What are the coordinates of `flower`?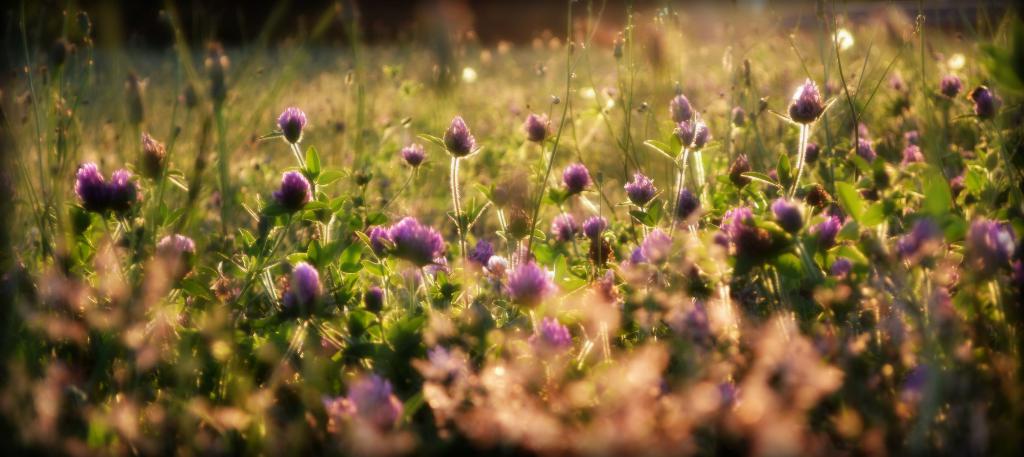
{"x1": 967, "y1": 79, "x2": 999, "y2": 120}.
